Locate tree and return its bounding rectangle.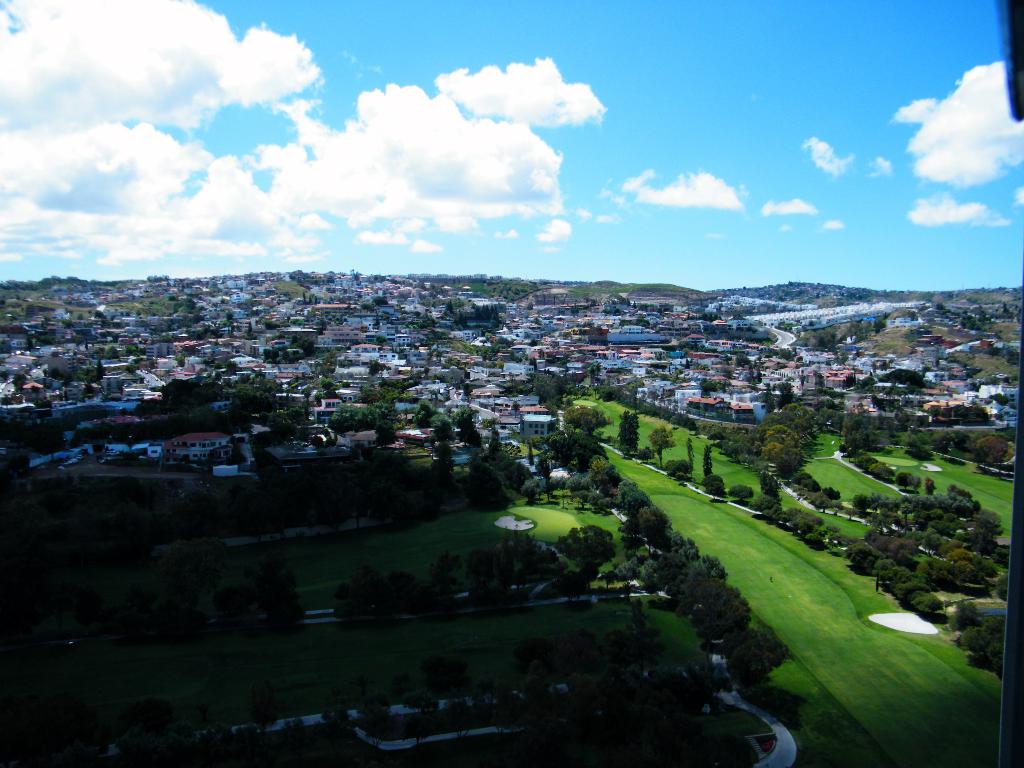
(845,543,880,576).
